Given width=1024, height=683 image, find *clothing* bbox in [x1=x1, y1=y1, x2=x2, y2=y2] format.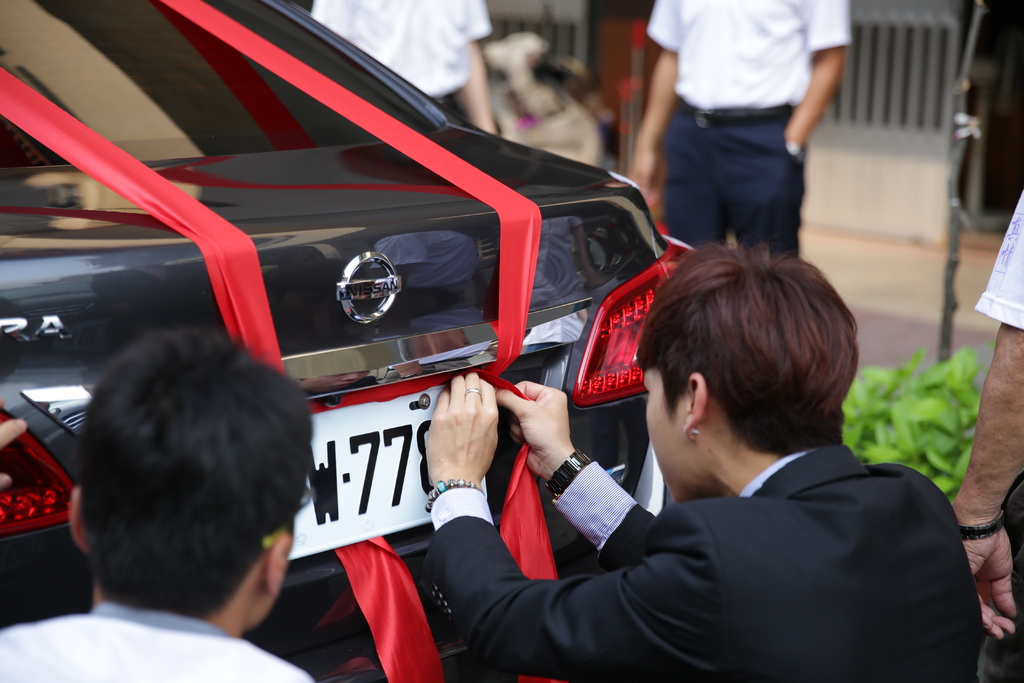
[x1=308, y1=0, x2=492, y2=124].
